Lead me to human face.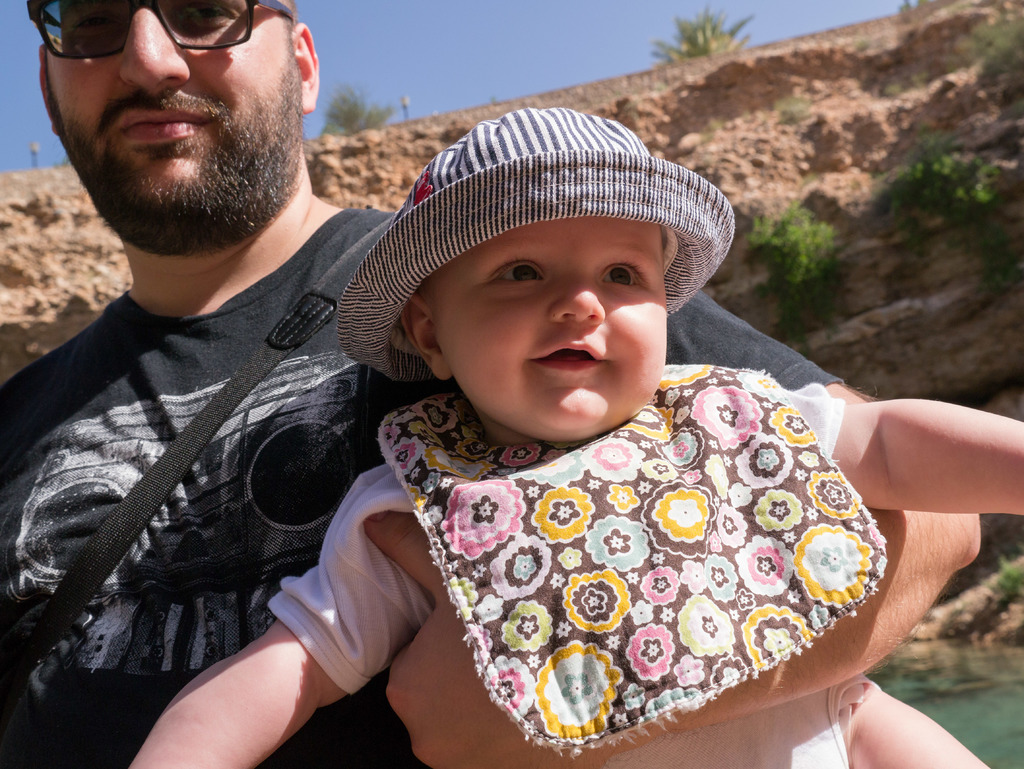
Lead to rect(433, 218, 666, 433).
